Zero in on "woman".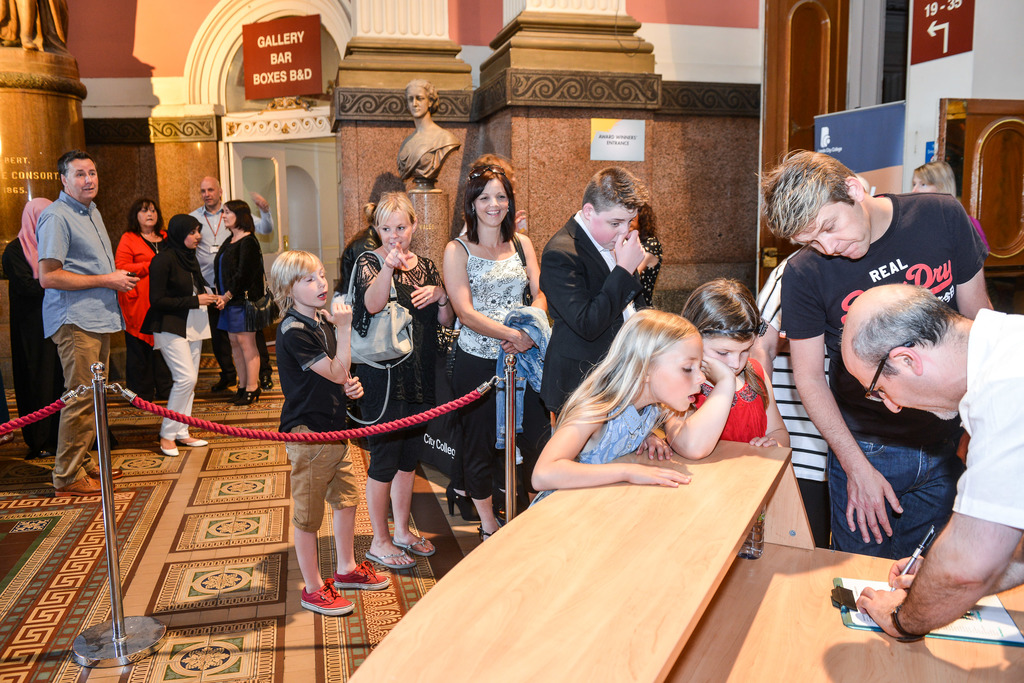
Zeroed in: [441,161,552,549].
